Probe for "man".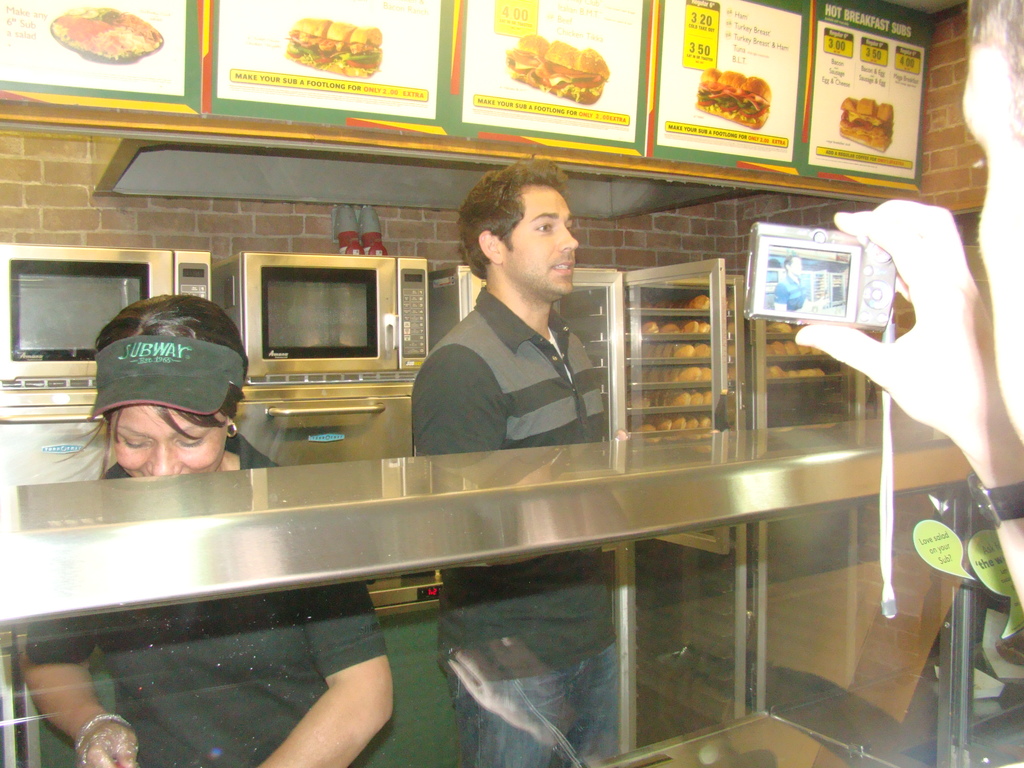
Probe result: (x1=410, y1=161, x2=625, y2=767).
